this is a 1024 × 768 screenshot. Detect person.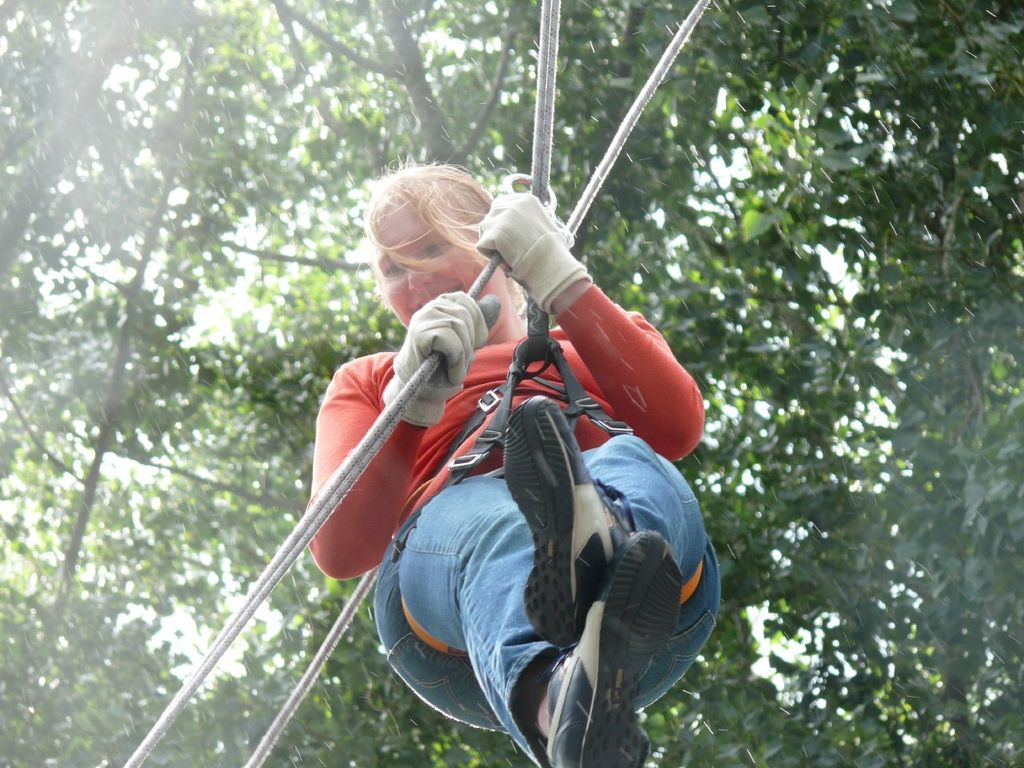
x1=302 y1=150 x2=726 y2=767.
